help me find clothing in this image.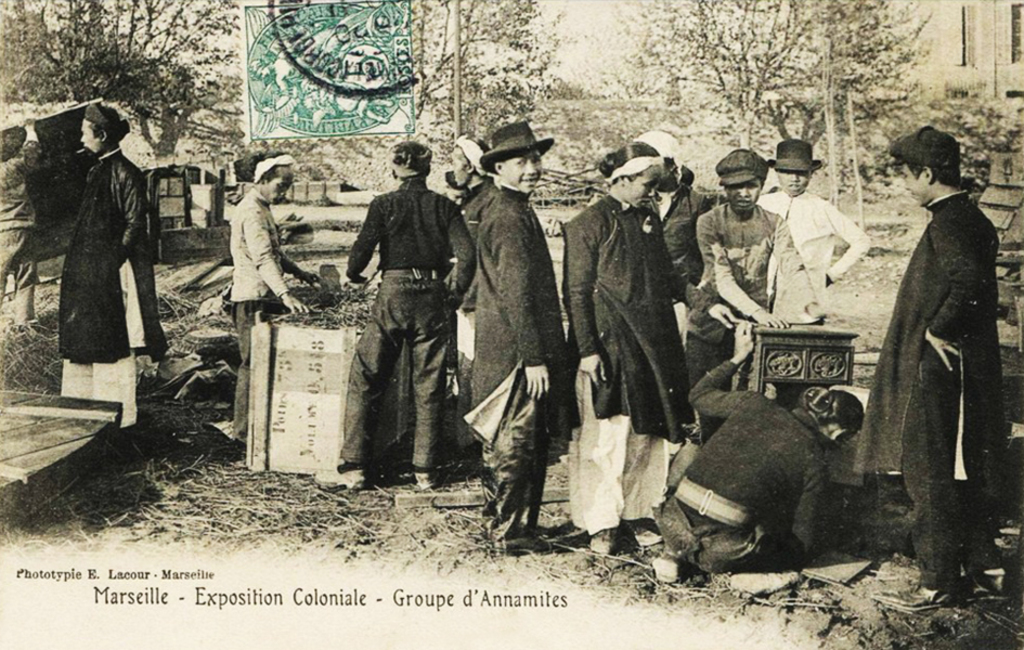
Found it: [0,153,37,326].
